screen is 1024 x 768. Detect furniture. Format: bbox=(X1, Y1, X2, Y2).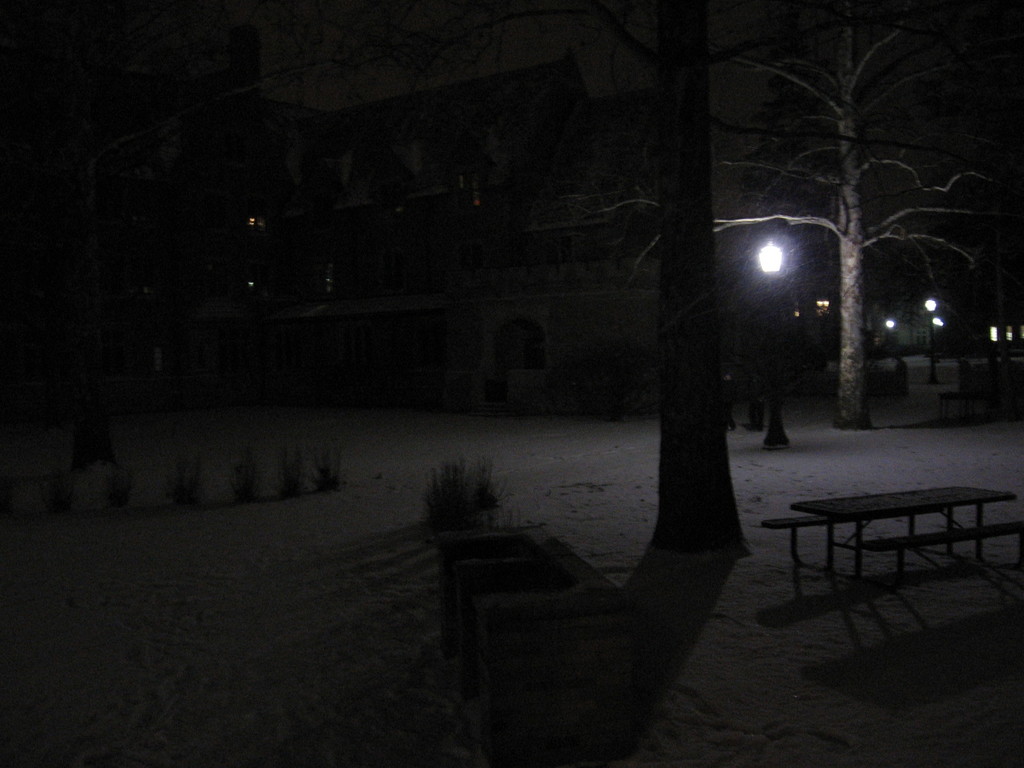
bbox=(758, 486, 1023, 594).
